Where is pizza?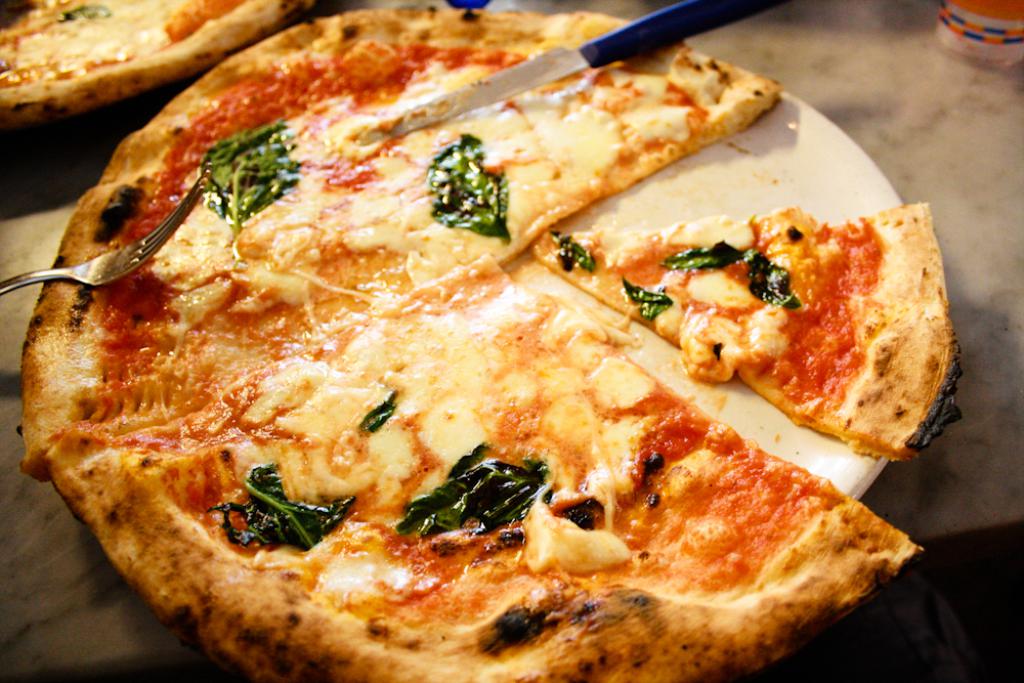
bbox=[508, 265, 922, 681].
